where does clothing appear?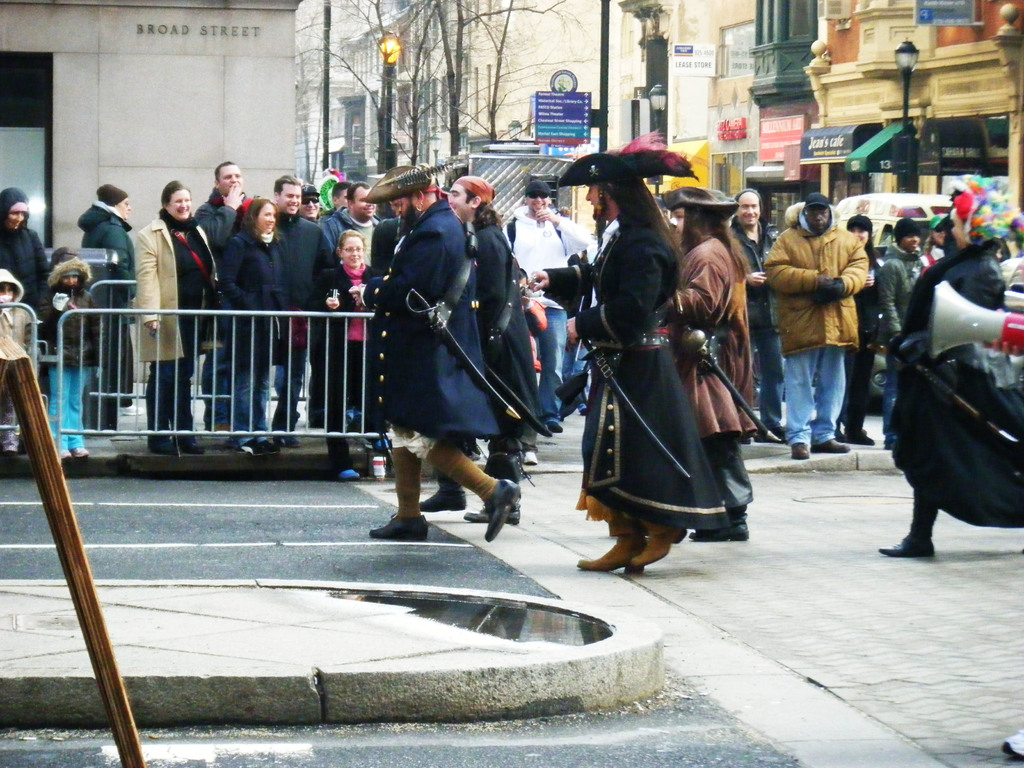
Appears at crop(482, 219, 513, 417).
